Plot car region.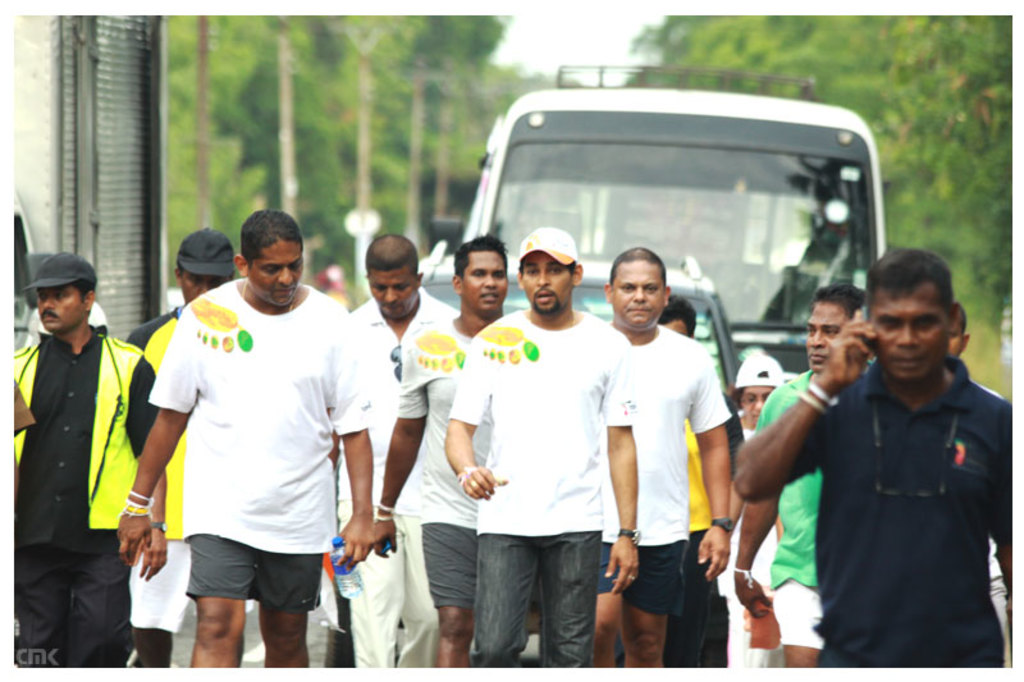
Plotted at Rect(415, 241, 740, 665).
